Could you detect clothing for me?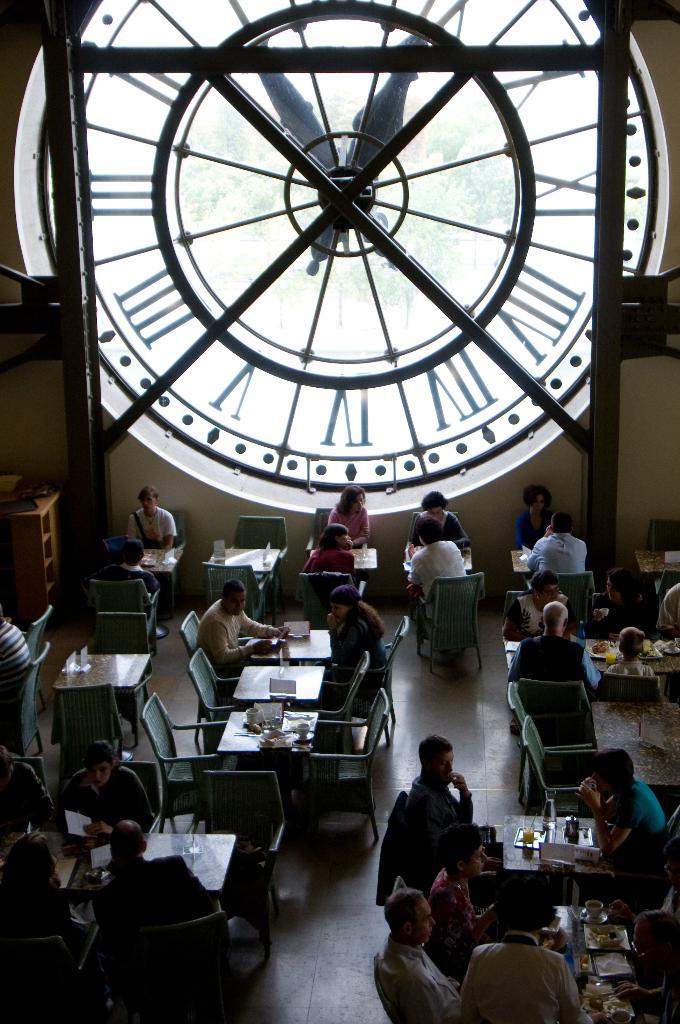
Detection result: {"x1": 529, "y1": 529, "x2": 588, "y2": 573}.
